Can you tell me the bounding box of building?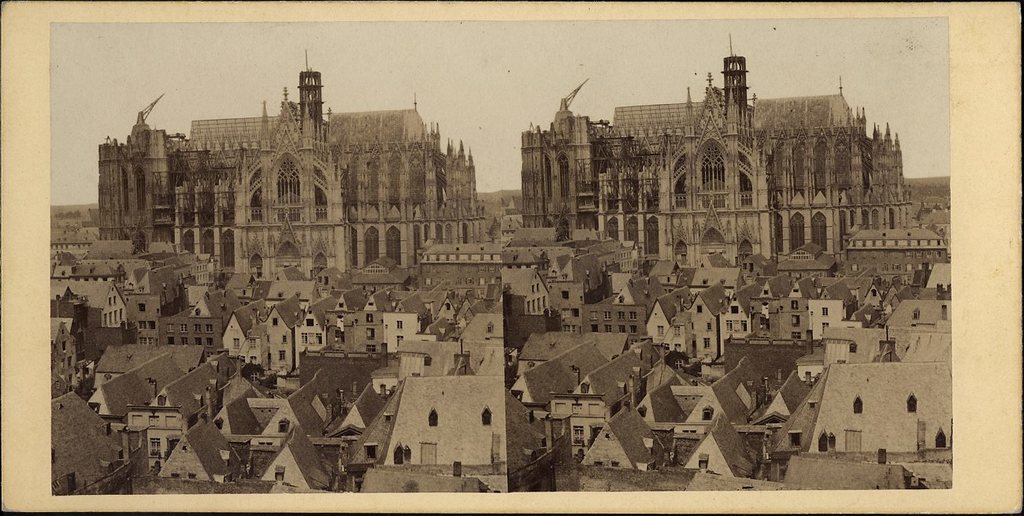
521,54,909,266.
